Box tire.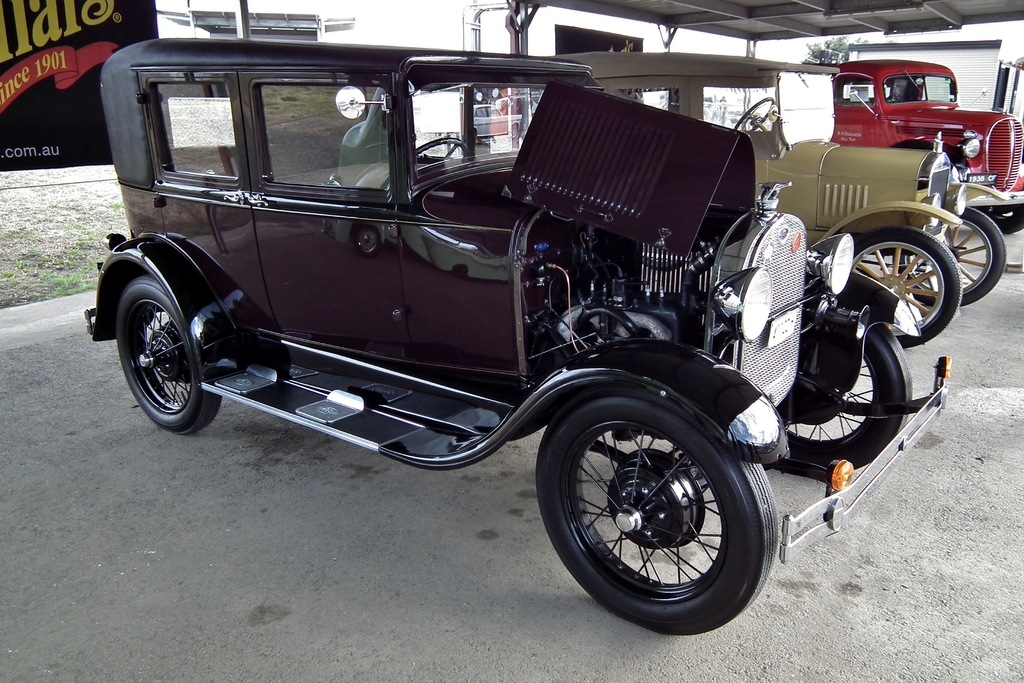
<region>113, 286, 223, 435</region>.
